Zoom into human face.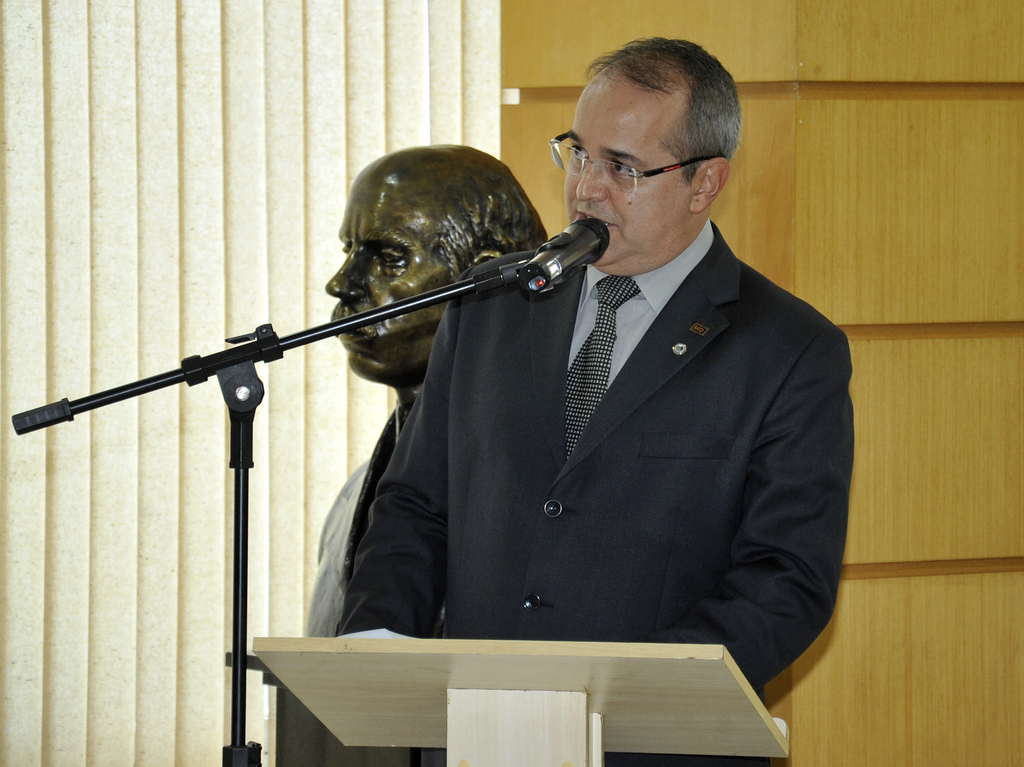
Zoom target: crop(321, 179, 454, 387).
